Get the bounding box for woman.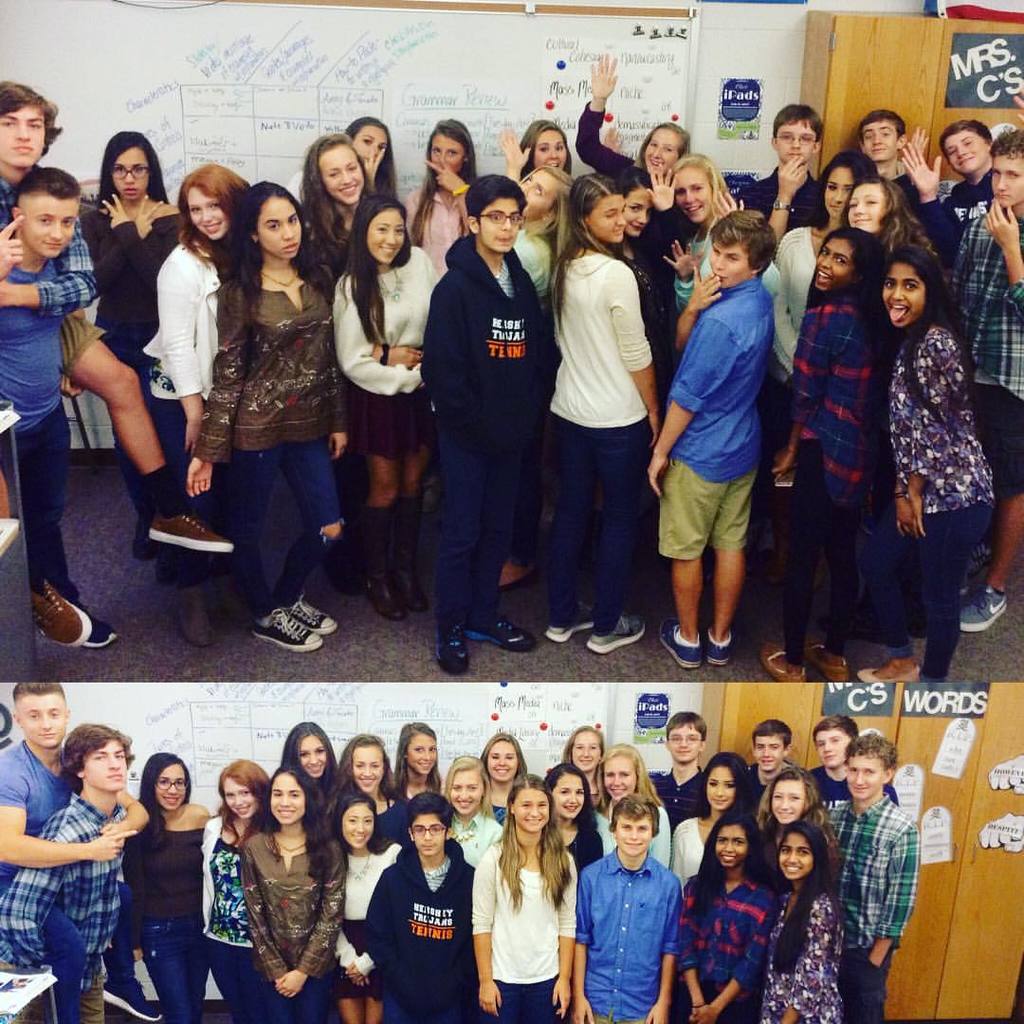
[x1=83, y1=134, x2=182, y2=585].
